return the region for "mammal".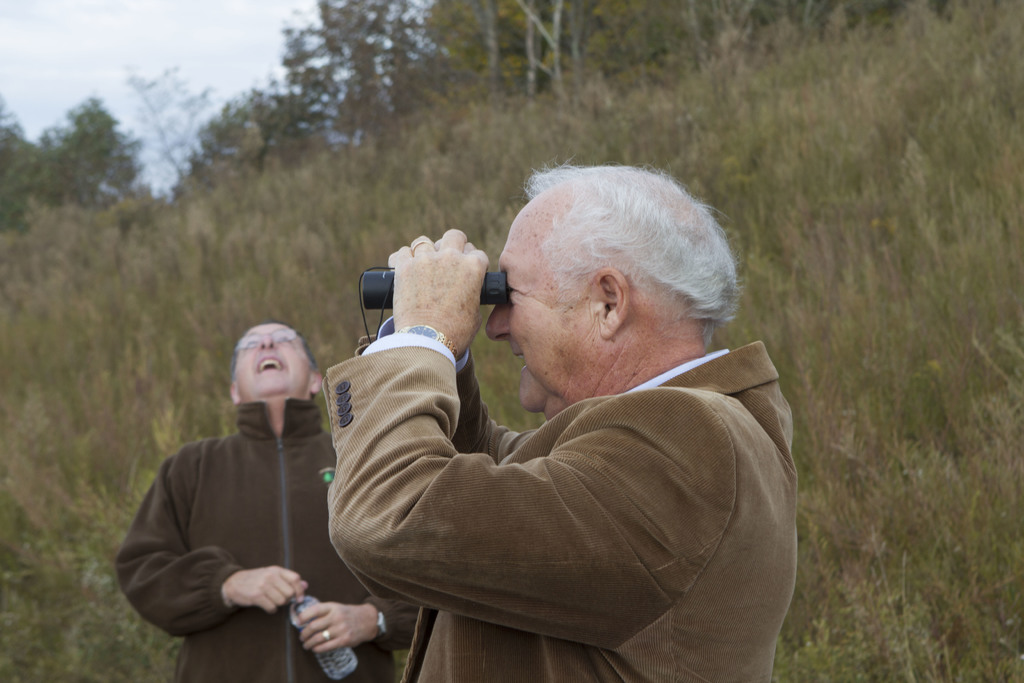
{"x1": 113, "y1": 327, "x2": 361, "y2": 651}.
